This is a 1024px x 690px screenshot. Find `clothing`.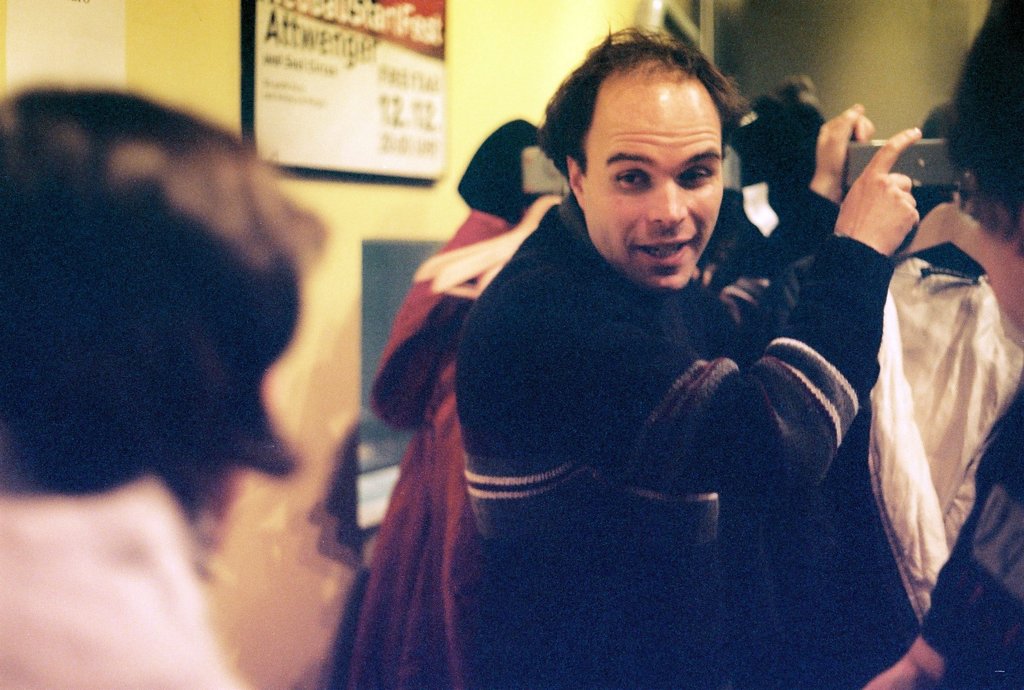
Bounding box: region(922, 367, 1023, 689).
